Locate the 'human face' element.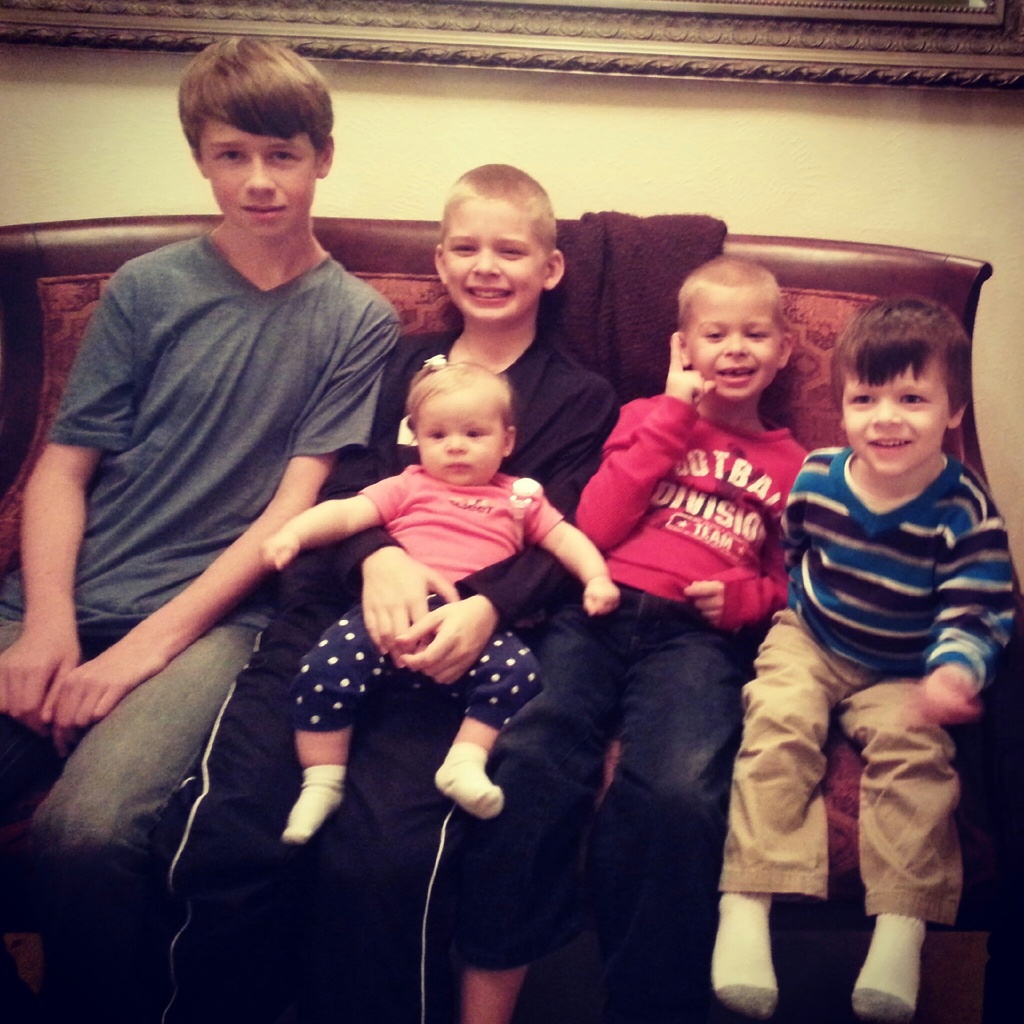
Element bbox: [412, 392, 506, 488].
